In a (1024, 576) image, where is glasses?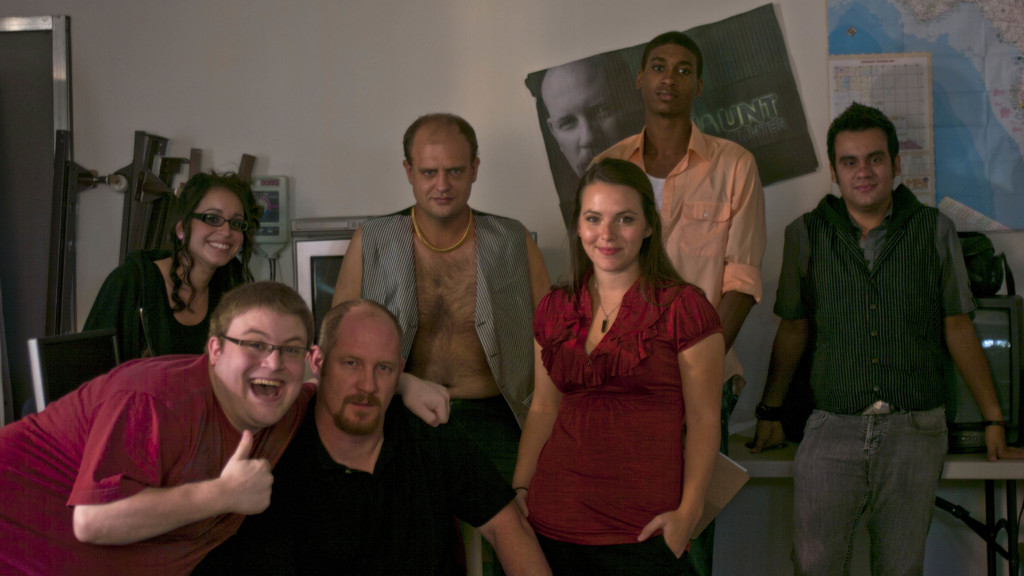
select_region(218, 335, 315, 364).
